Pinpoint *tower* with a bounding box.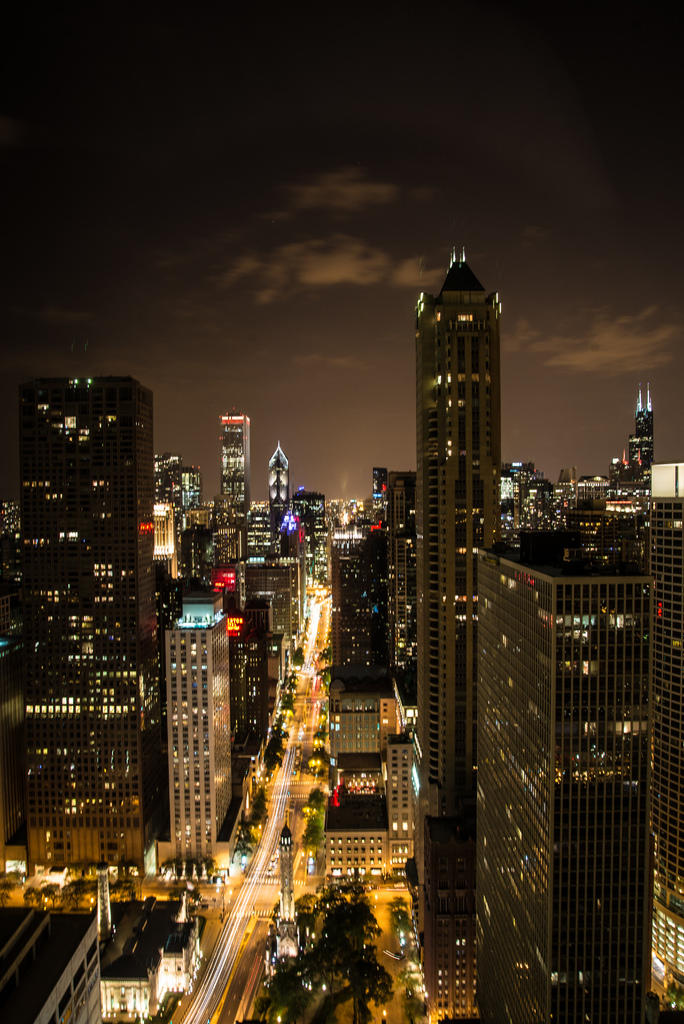
{"x1": 399, "y1": 260, "x2": 501, "y2": 923}.
